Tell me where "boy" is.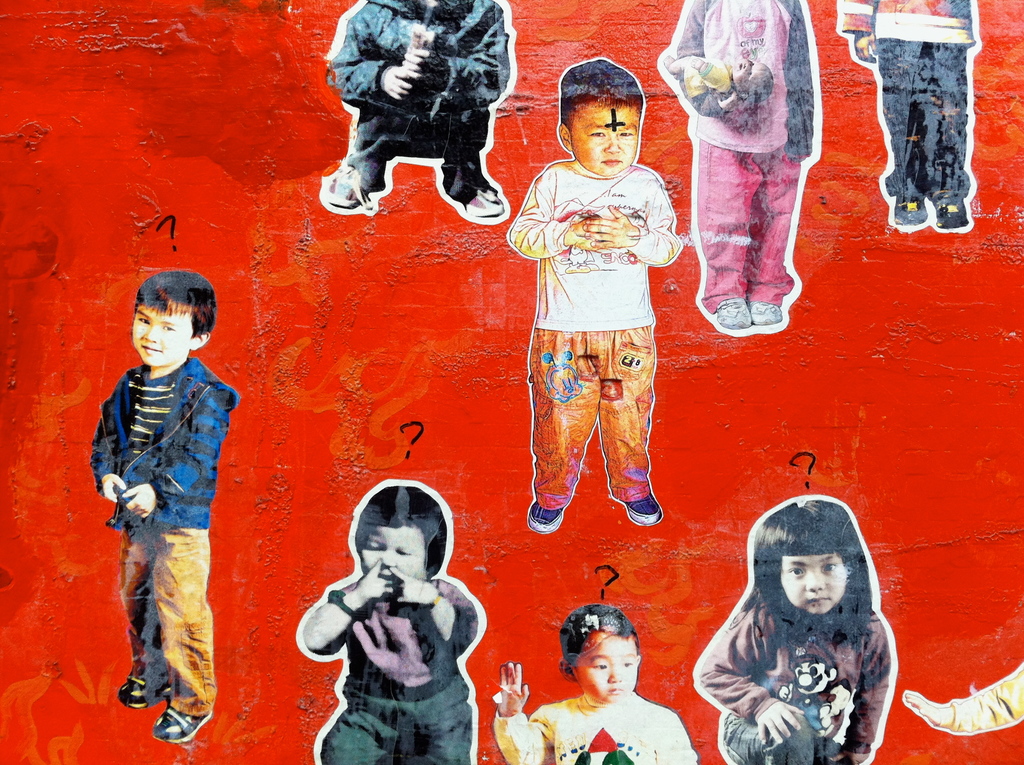
"boy" is at left=291, top=474, right=488, bottom=759.
